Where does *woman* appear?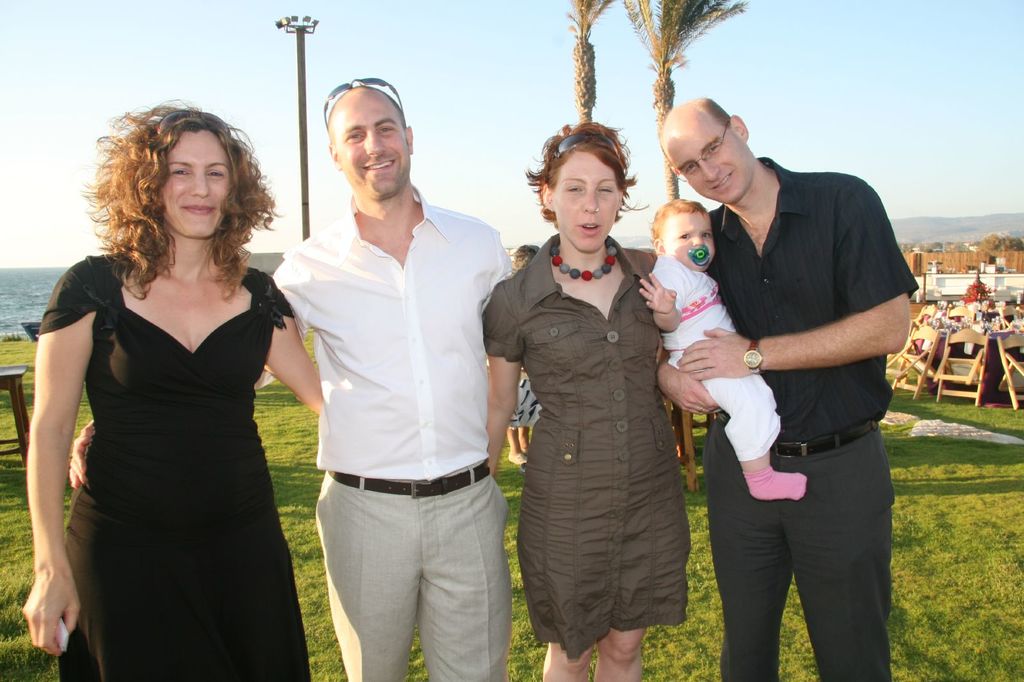
Appears at box=[488, 129, 667, 681].
